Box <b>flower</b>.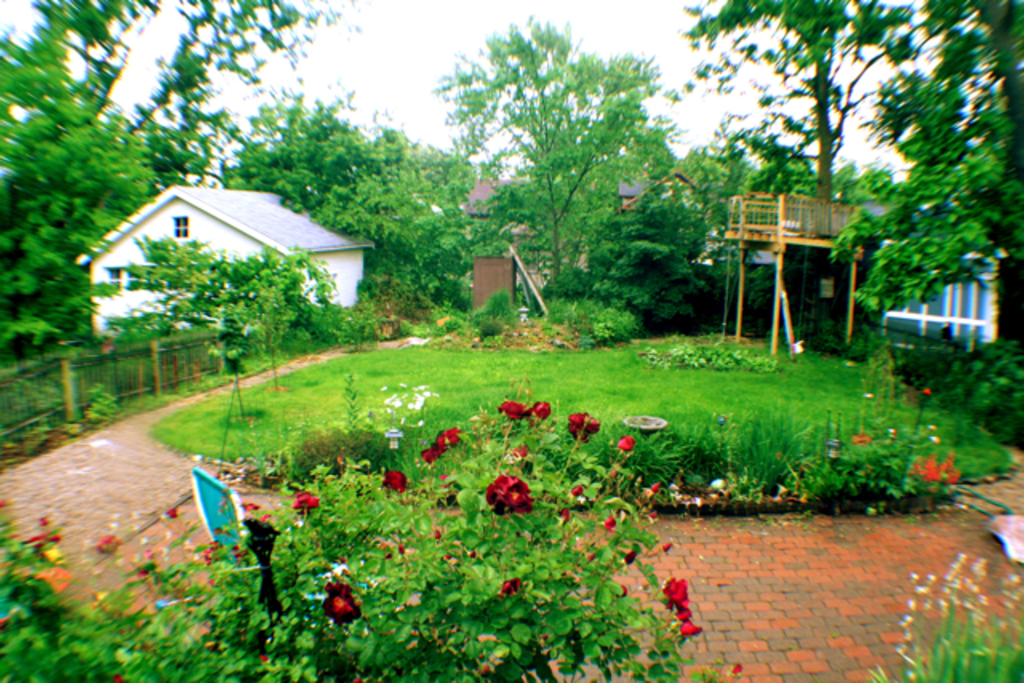
box=[714, 405, 731, 422].
